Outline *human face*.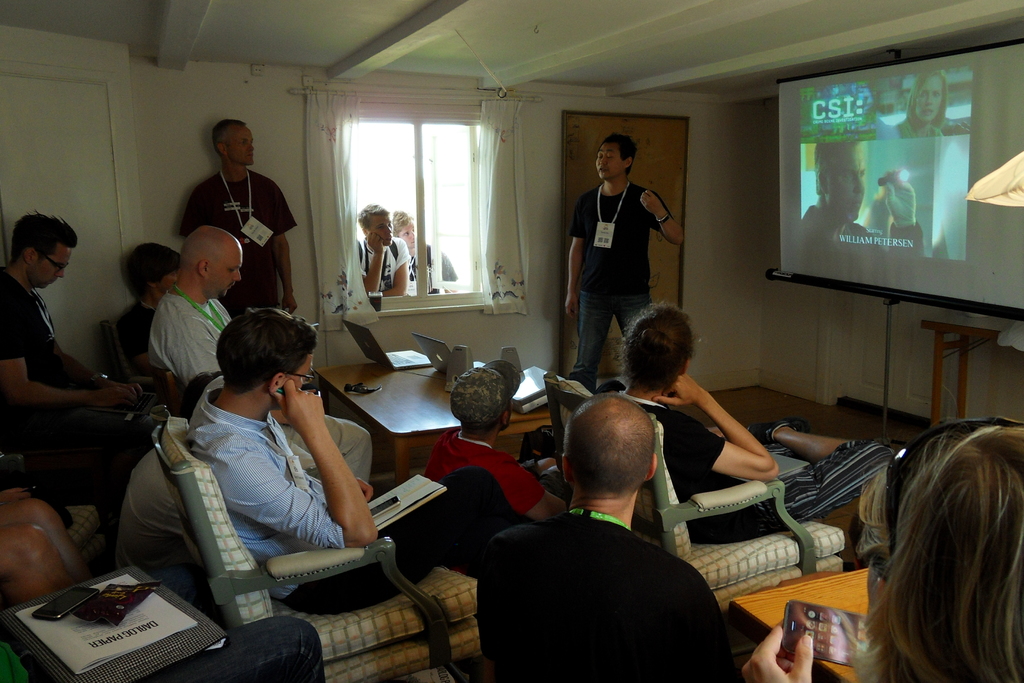
Outline: <box>399,211,414,249</box>.
